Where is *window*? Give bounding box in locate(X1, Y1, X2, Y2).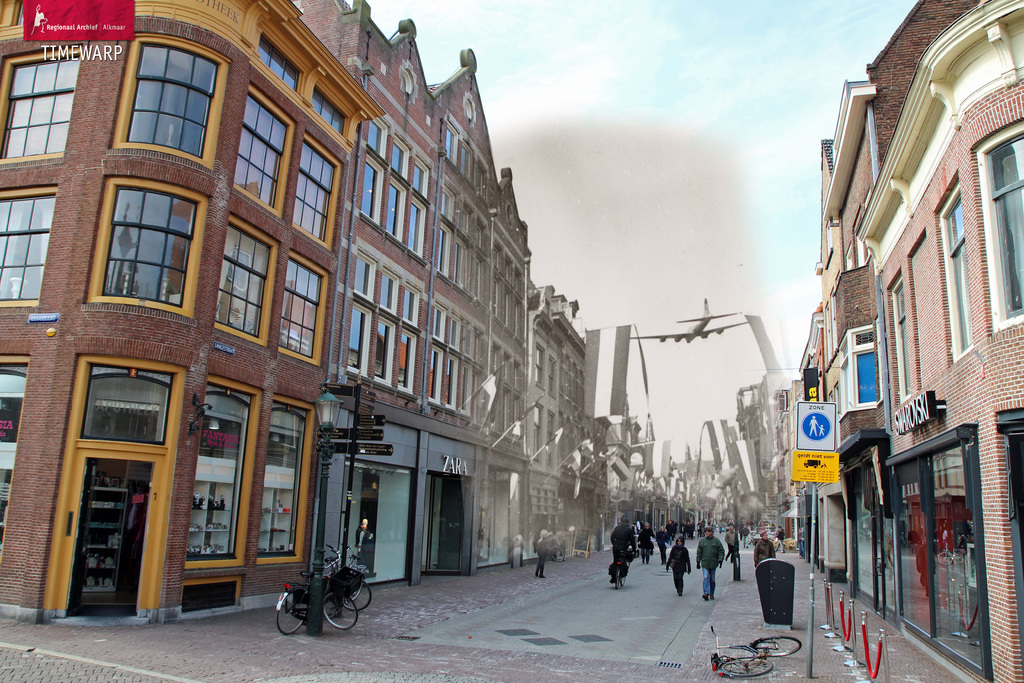
locate(934, 198, 977, 357).
